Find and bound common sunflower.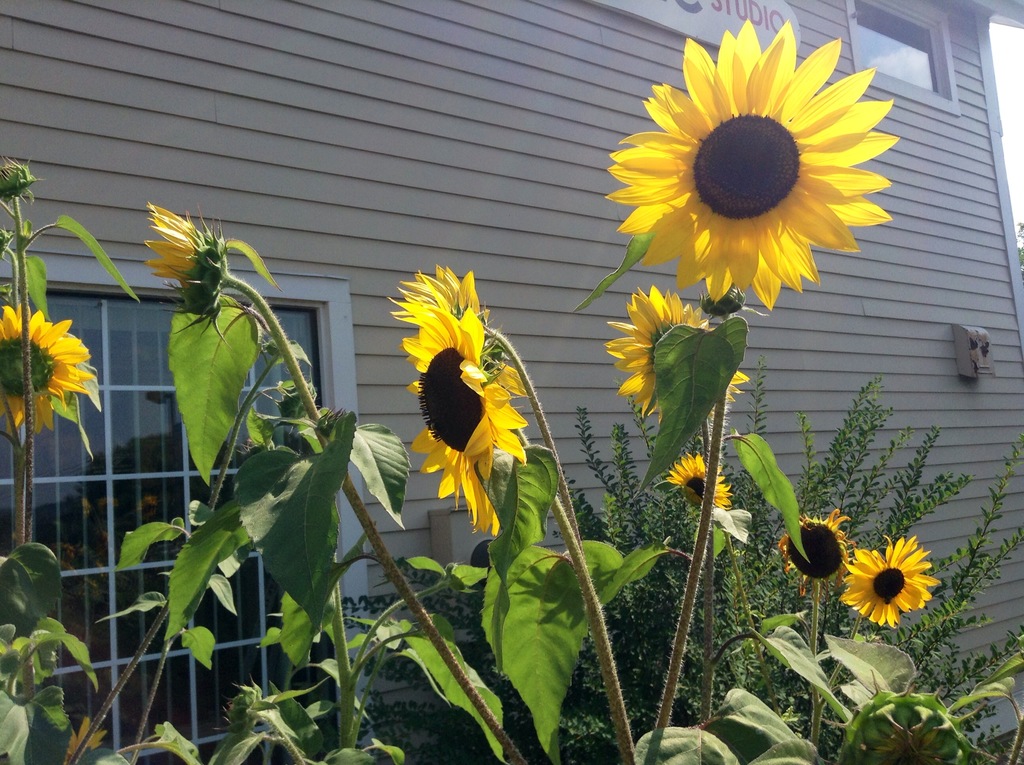
Bound: bbox(611, 292, 739, 423).
